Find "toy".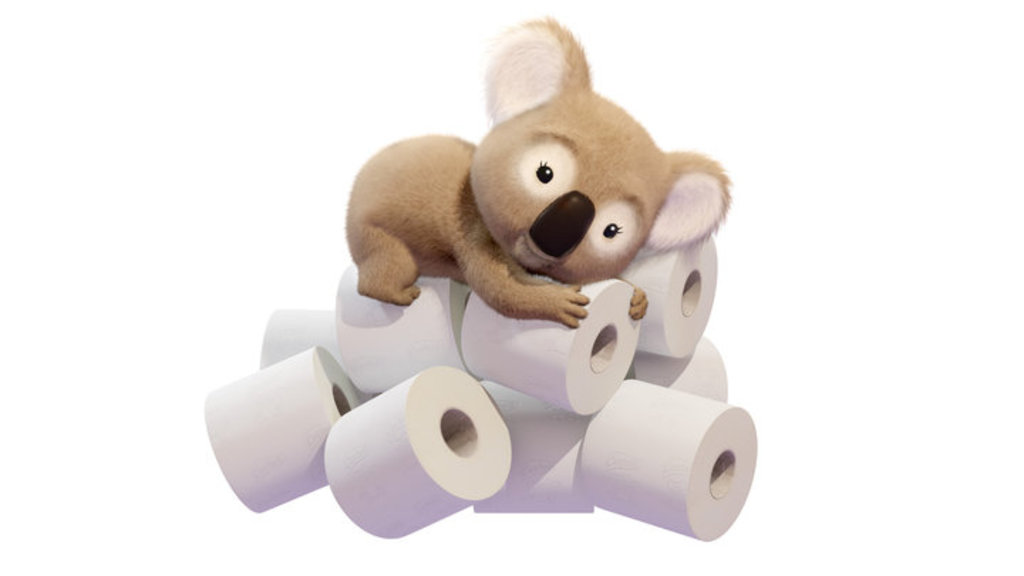
rect(329, 6, 747, 346).
